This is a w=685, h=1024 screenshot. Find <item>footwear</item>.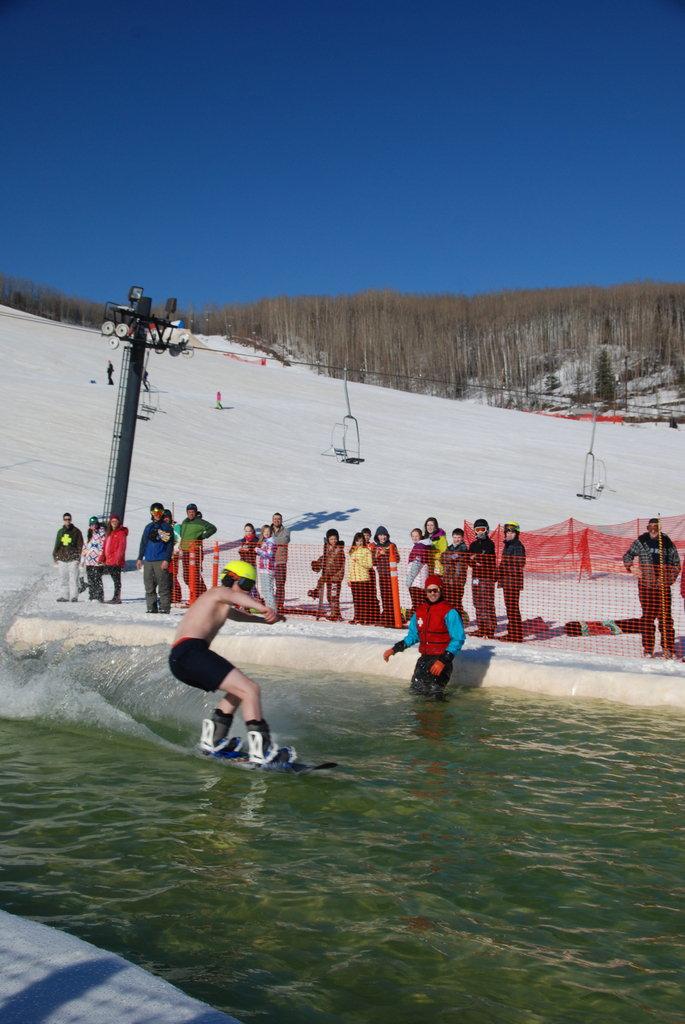
Bounding box: (198, 717, 238, 758).
